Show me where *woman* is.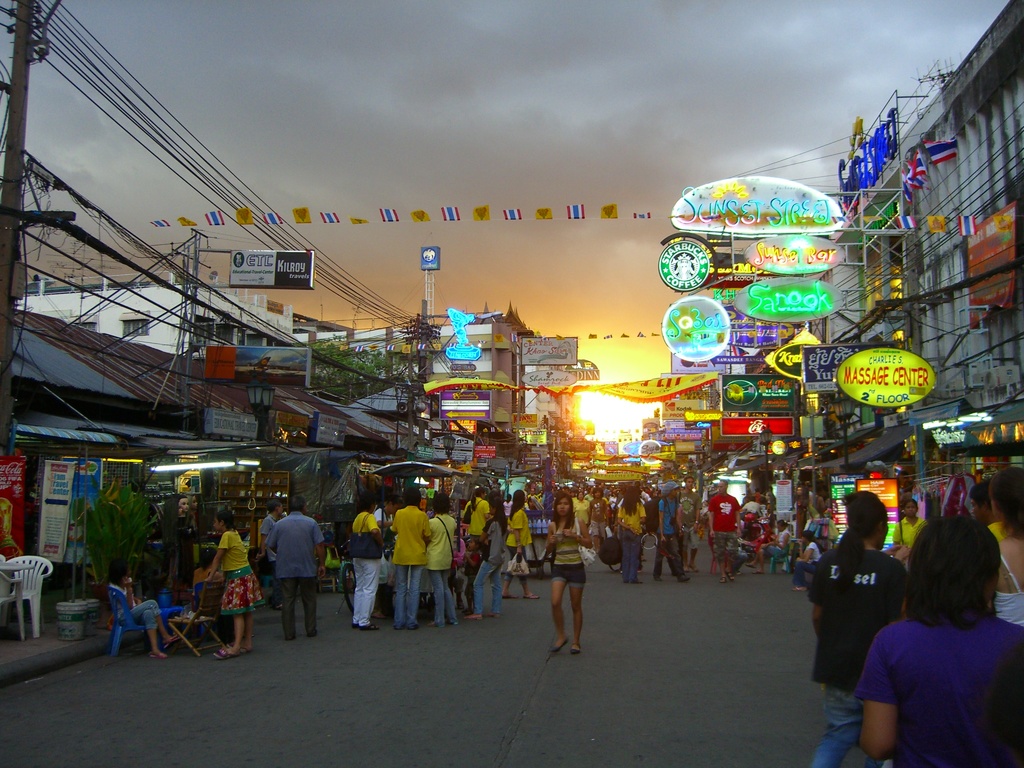
*woman* is at l=895, t=499, r=929, b=548.
